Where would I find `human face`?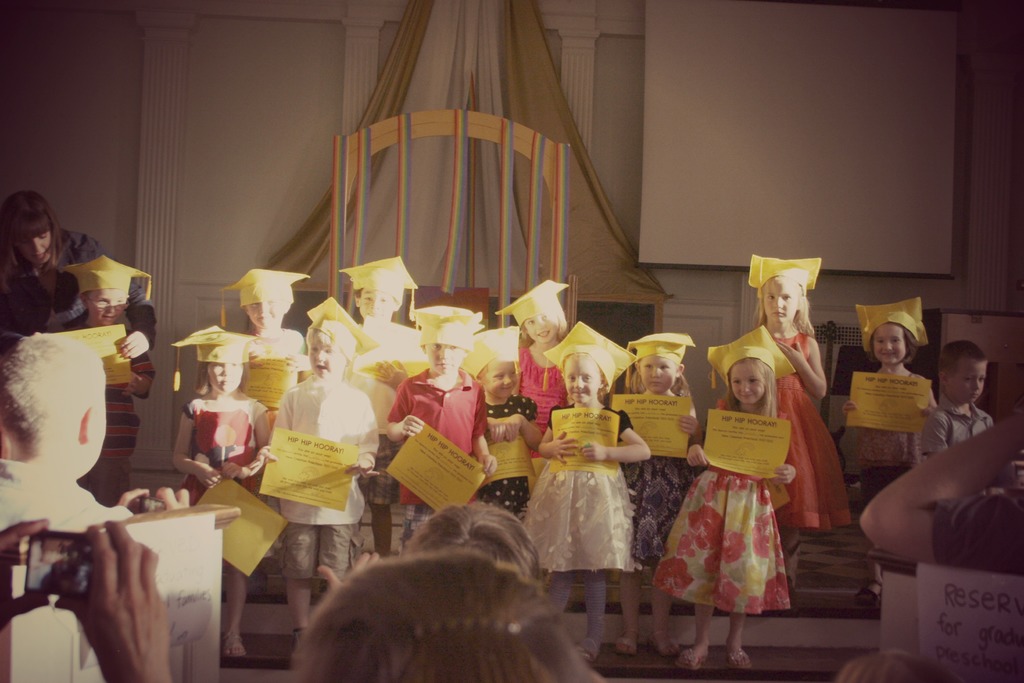
At <box>766,277,795,323</box>.
